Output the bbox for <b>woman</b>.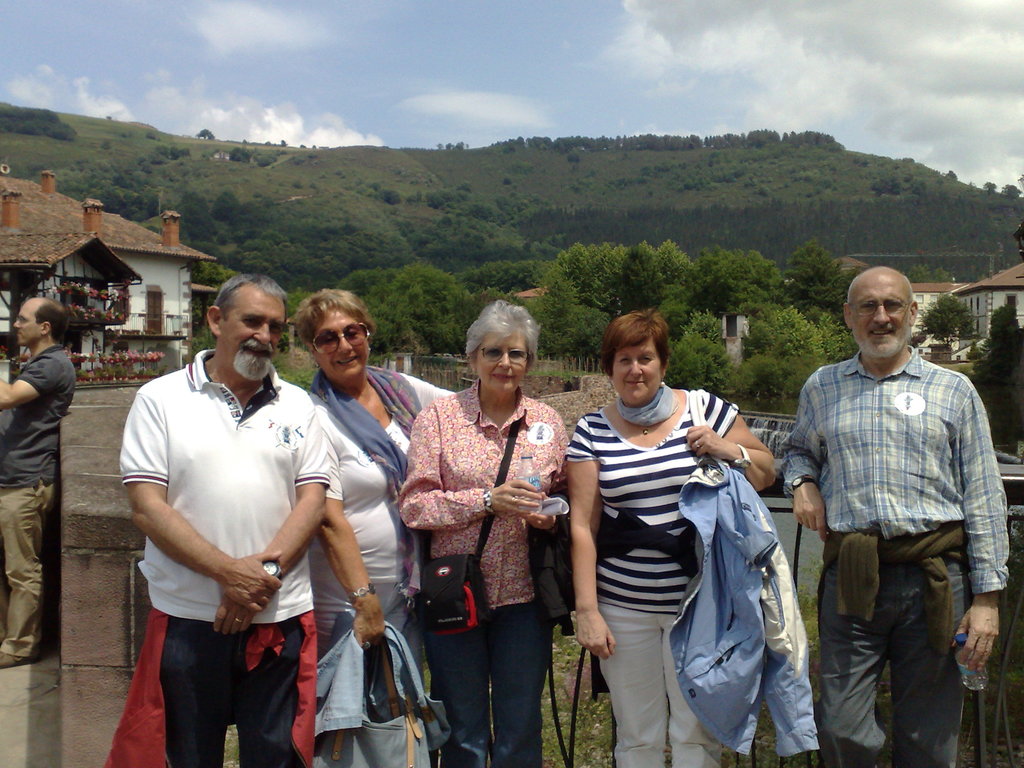
567 311 776 767.
